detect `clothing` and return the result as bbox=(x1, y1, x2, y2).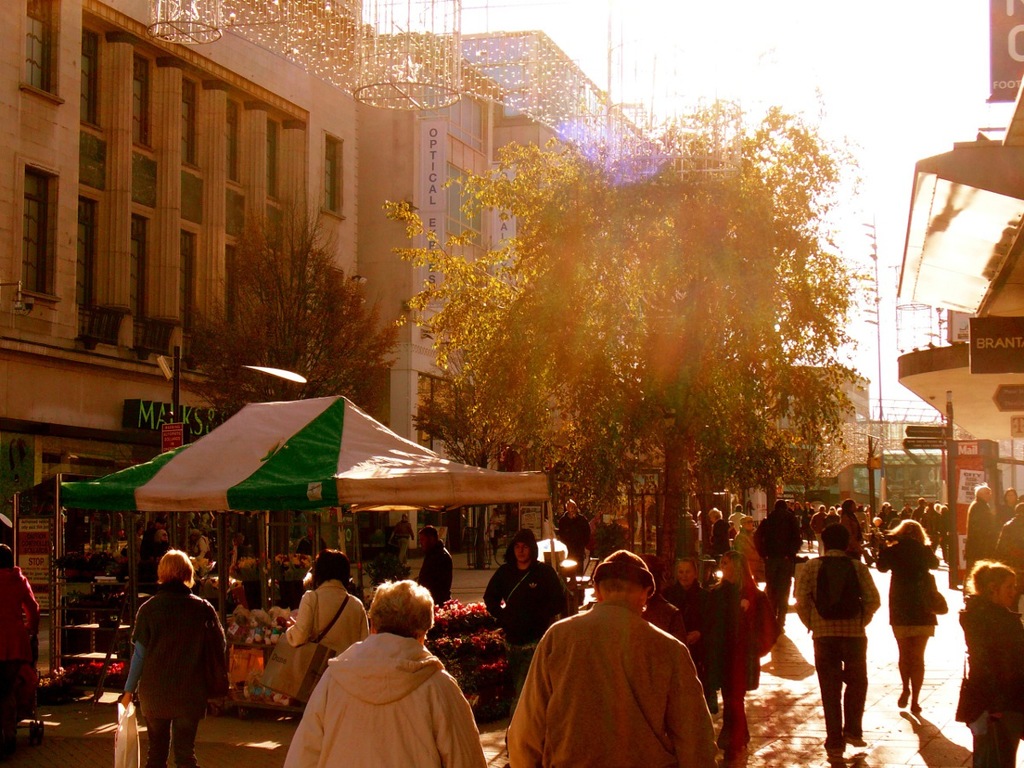
bbox=(968, 495, 998, 571).
